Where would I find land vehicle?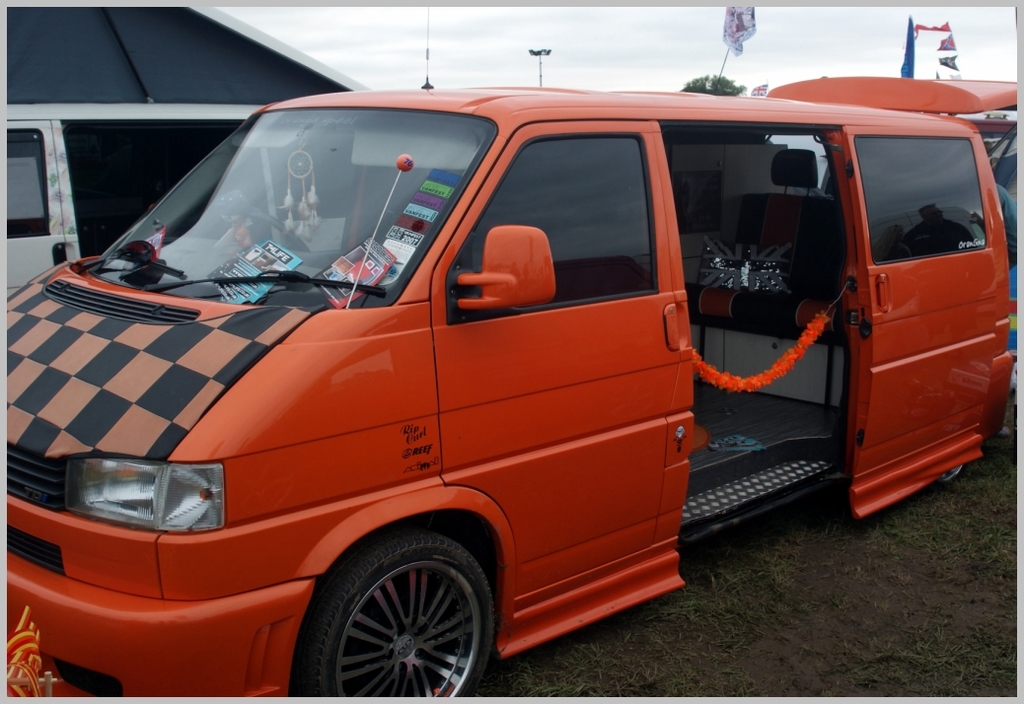
At crop(0, 105, 259, 303).
